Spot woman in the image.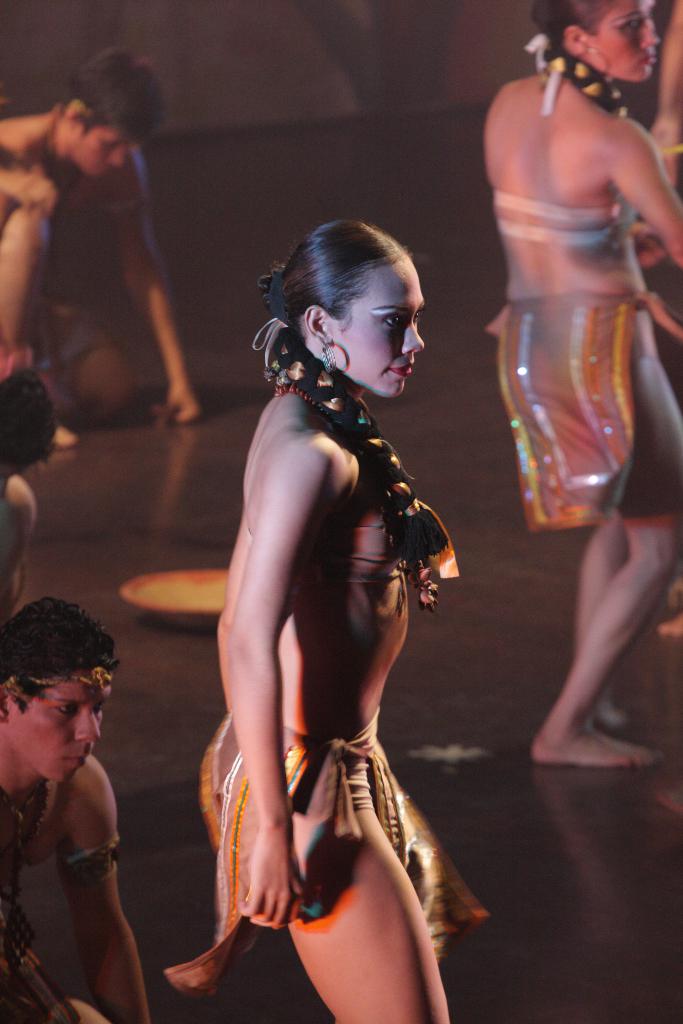
woman found at bbox(161, 154, 469, 1014).
